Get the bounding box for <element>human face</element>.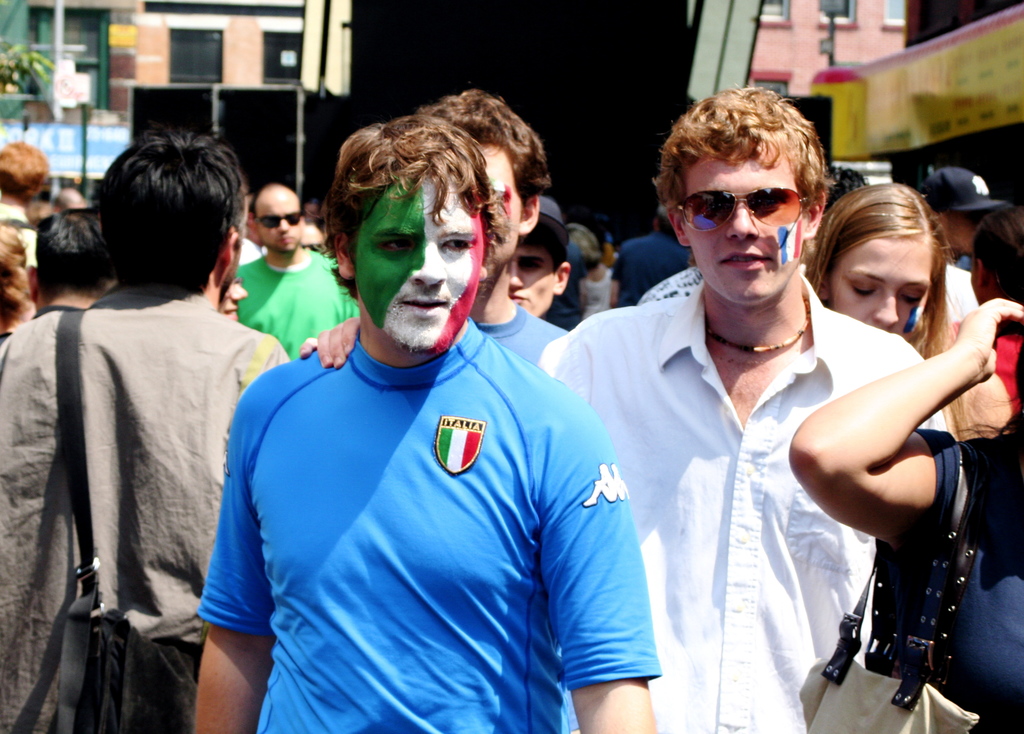
box=[484, 144, 524, 259].
